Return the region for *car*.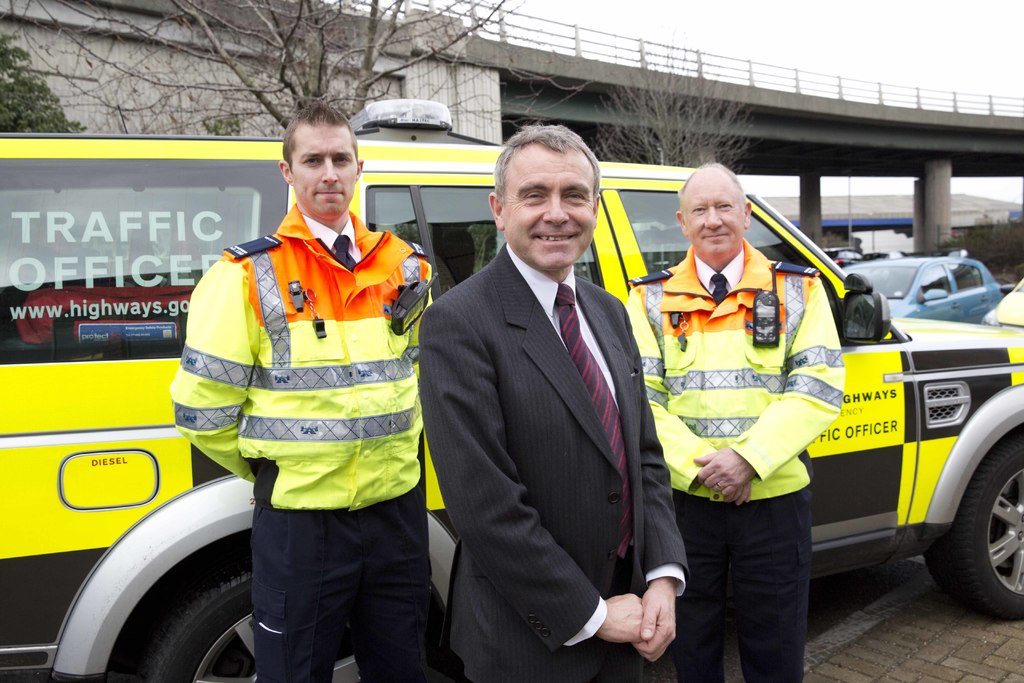
pyautogui.locateOnScreen(930, 249, 971, 258).
